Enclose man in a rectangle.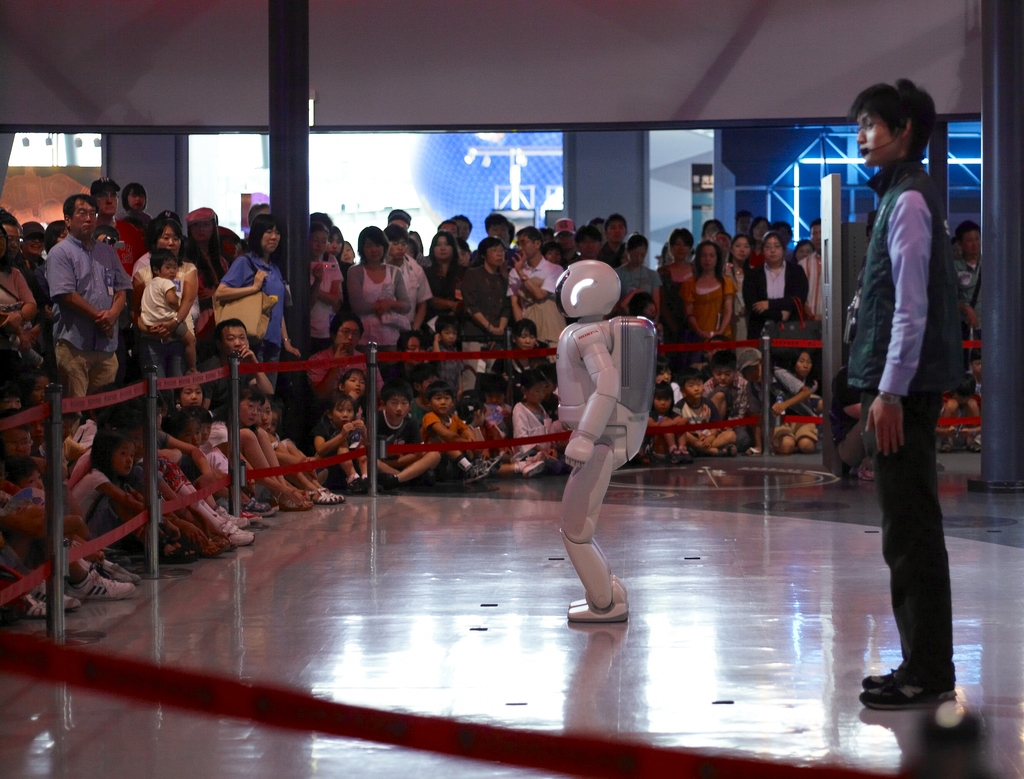
[x1=954, y1=223, x2=982, y2=337].
